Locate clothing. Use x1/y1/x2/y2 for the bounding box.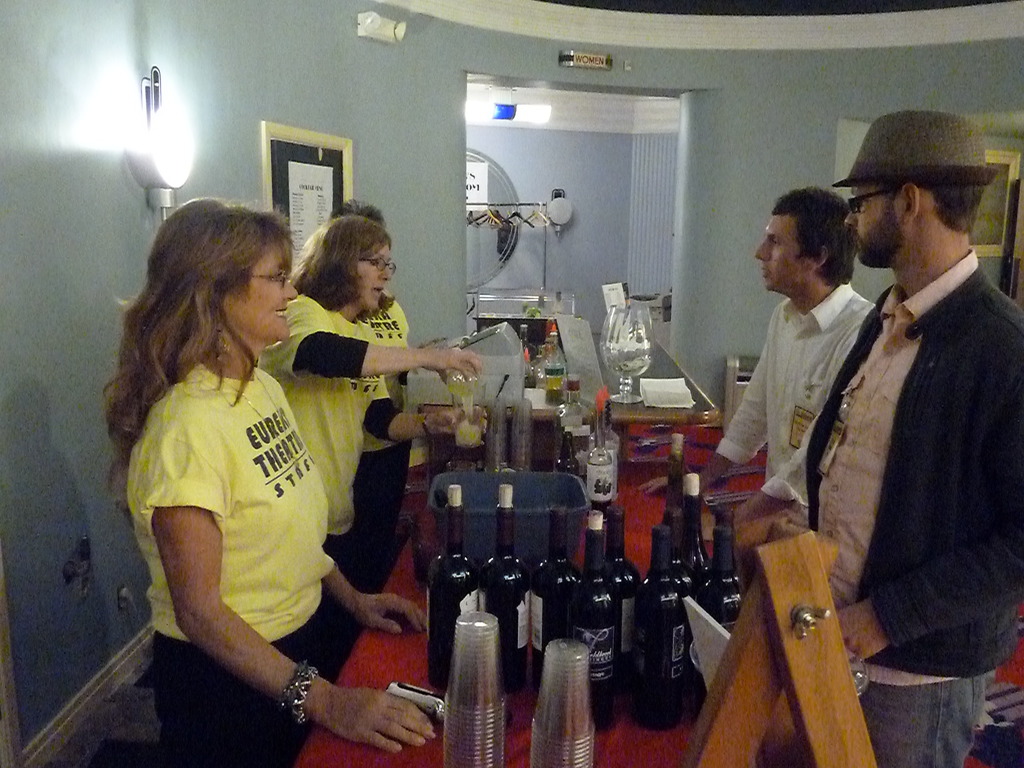
260/291/406/575.
